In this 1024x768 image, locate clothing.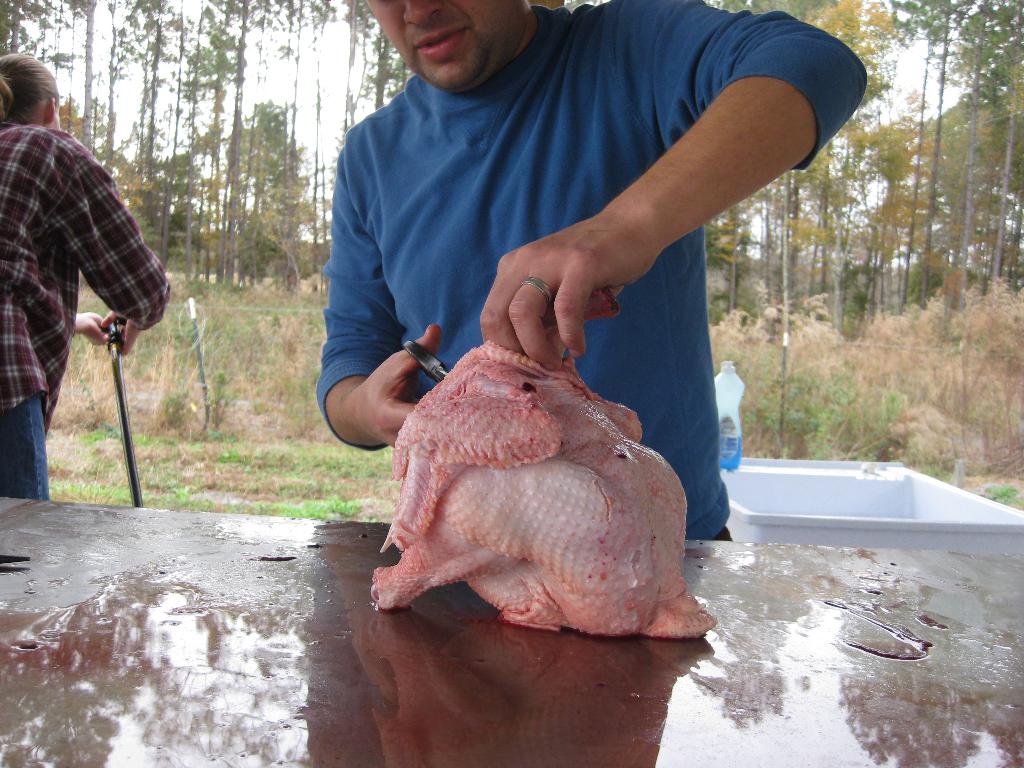
Bounding box: <region>317, 0, 868, 541</region>.
